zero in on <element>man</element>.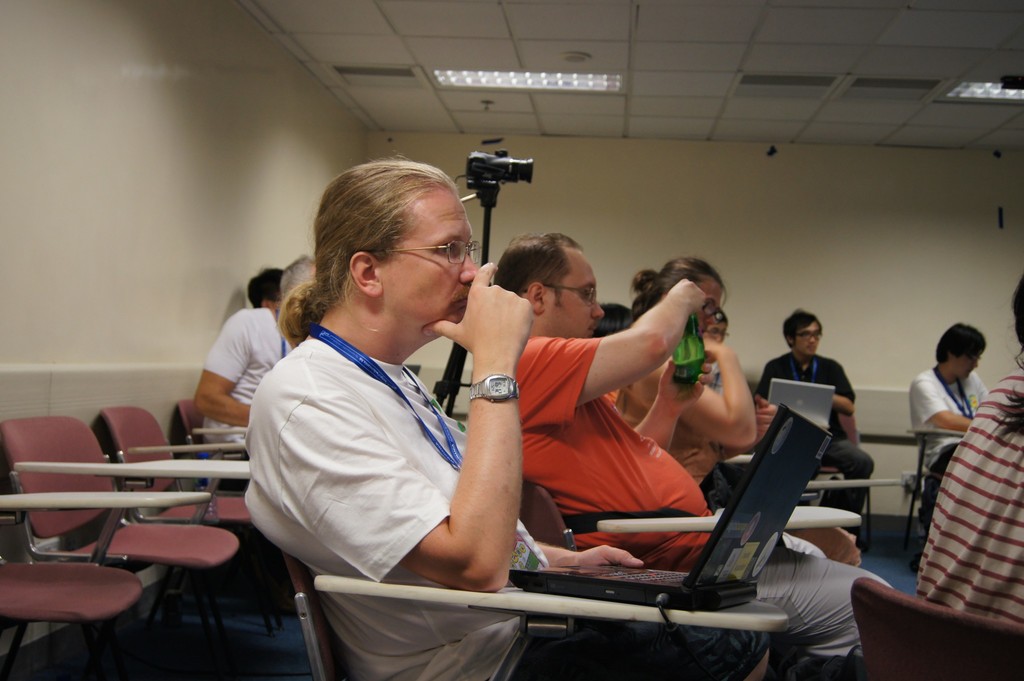
Zeroed in: bbox=(193, 248, 317, 454).
